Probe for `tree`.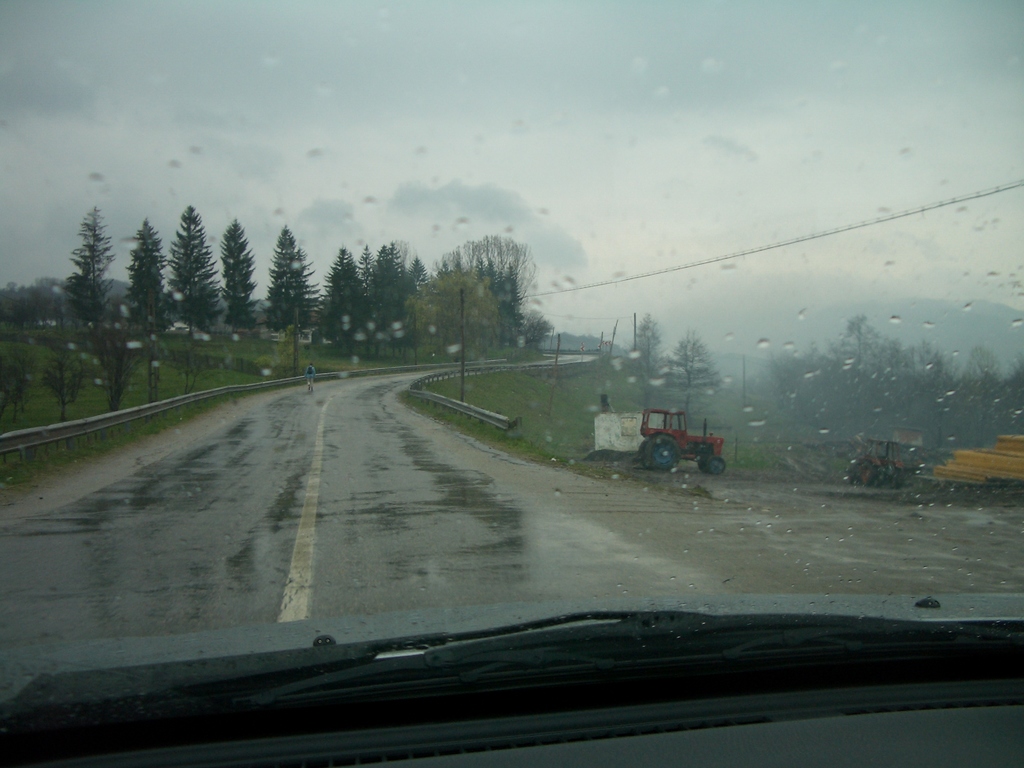
Probe result: <region>263, 223, 328, 381</region>.
